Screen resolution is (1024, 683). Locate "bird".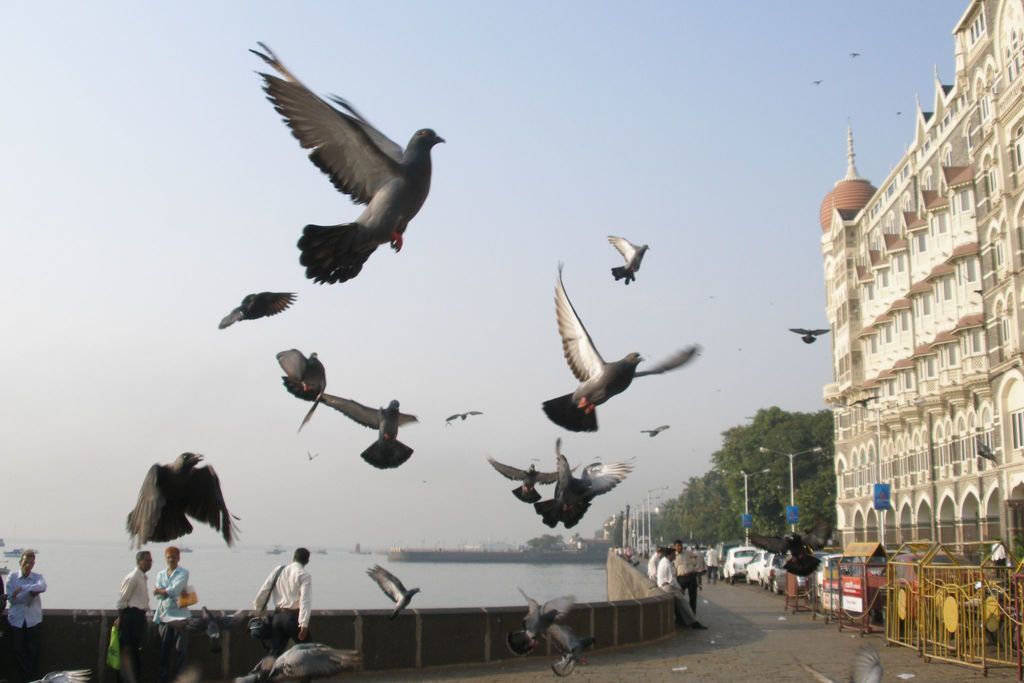
select_region(787, 327, 830, 345).
